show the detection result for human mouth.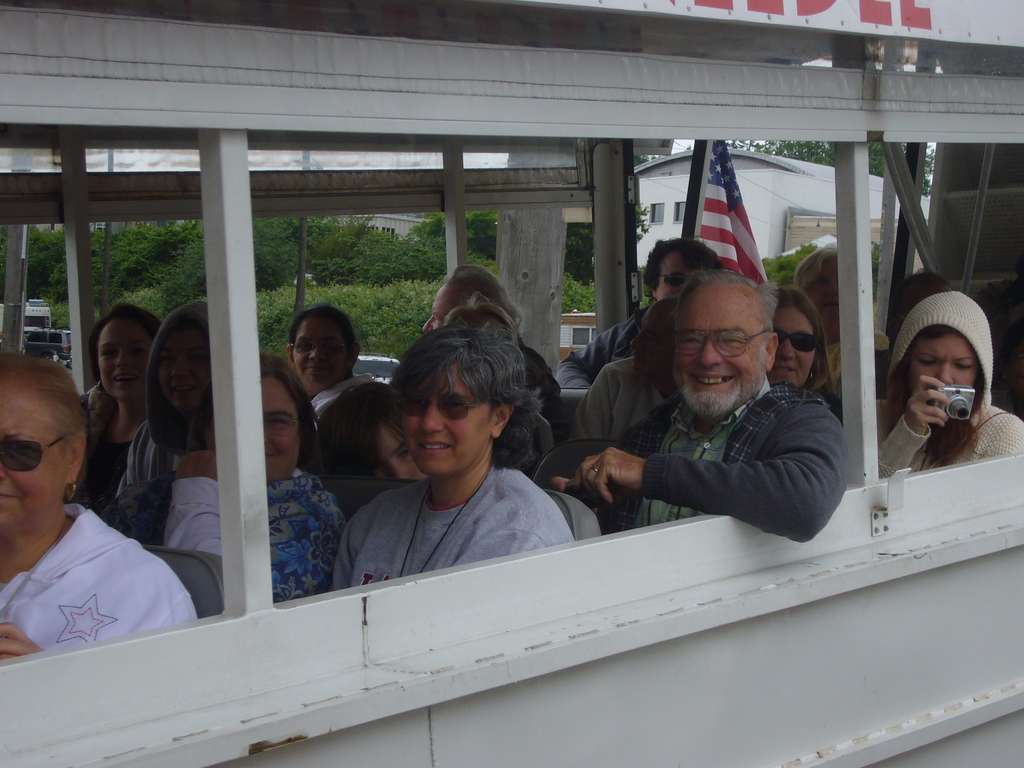
{"left": 113, "top": 369, "right": 136, "bottom": 384}.
